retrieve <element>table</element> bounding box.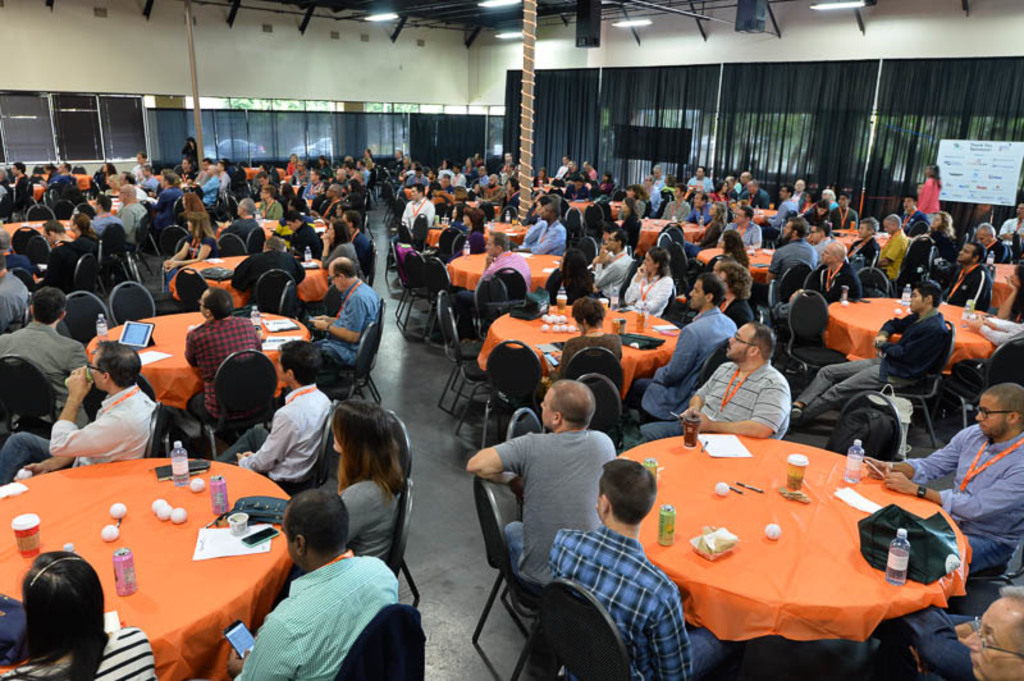
Bounding box: <bbox>246, 159, 262, 180</bbox>.
